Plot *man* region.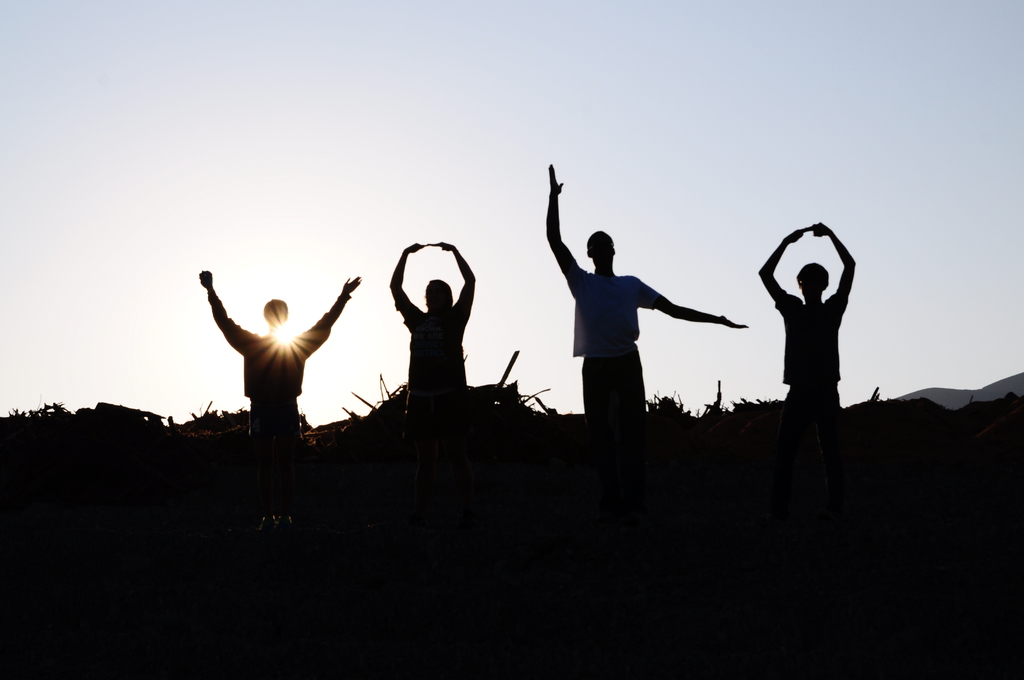
Plotted at box=[761, 222, 855, 405].
